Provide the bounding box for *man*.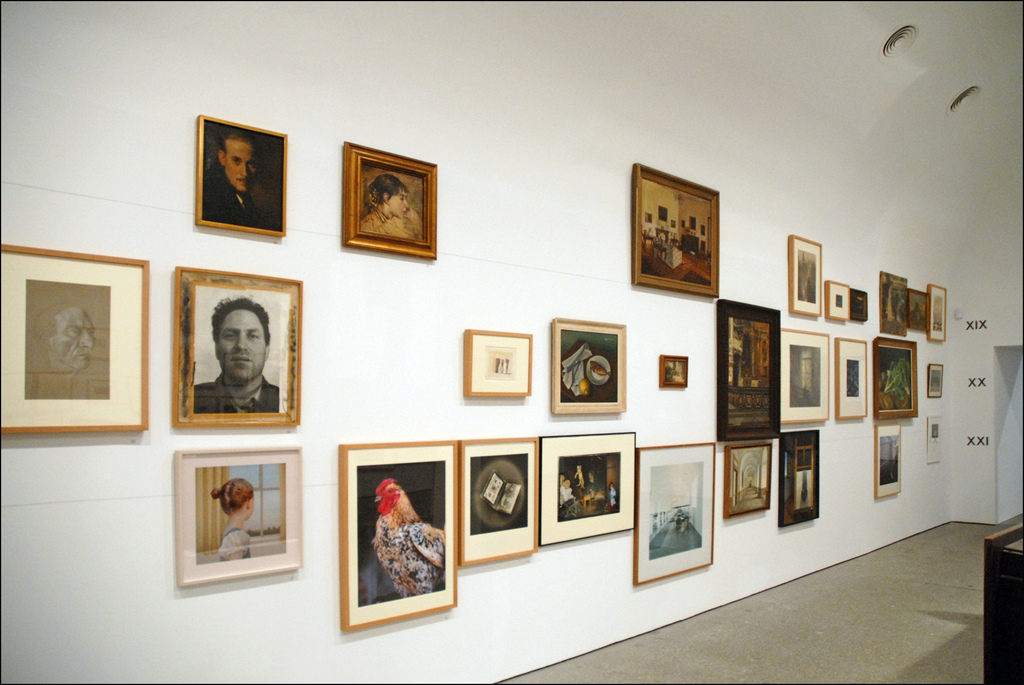
{"left": 182, "top": 302, "right": 286, "bottom": 429}.
